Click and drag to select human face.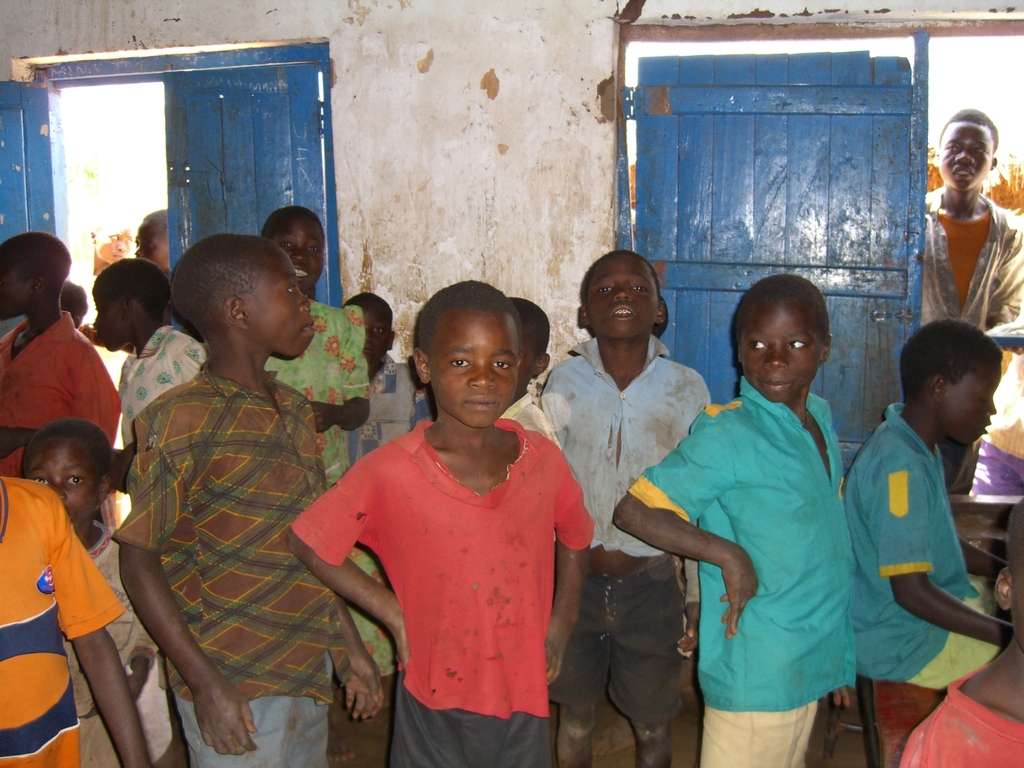
Selection: x1=274 y1=218 x2=321 y2=296.
